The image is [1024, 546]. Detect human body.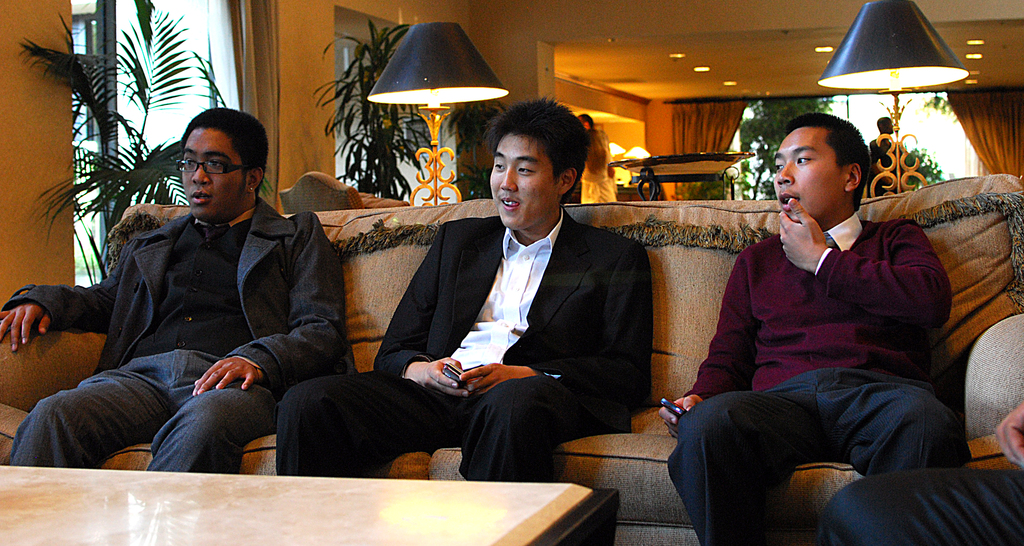
Detection: crop(271, 86, 678, 475).
